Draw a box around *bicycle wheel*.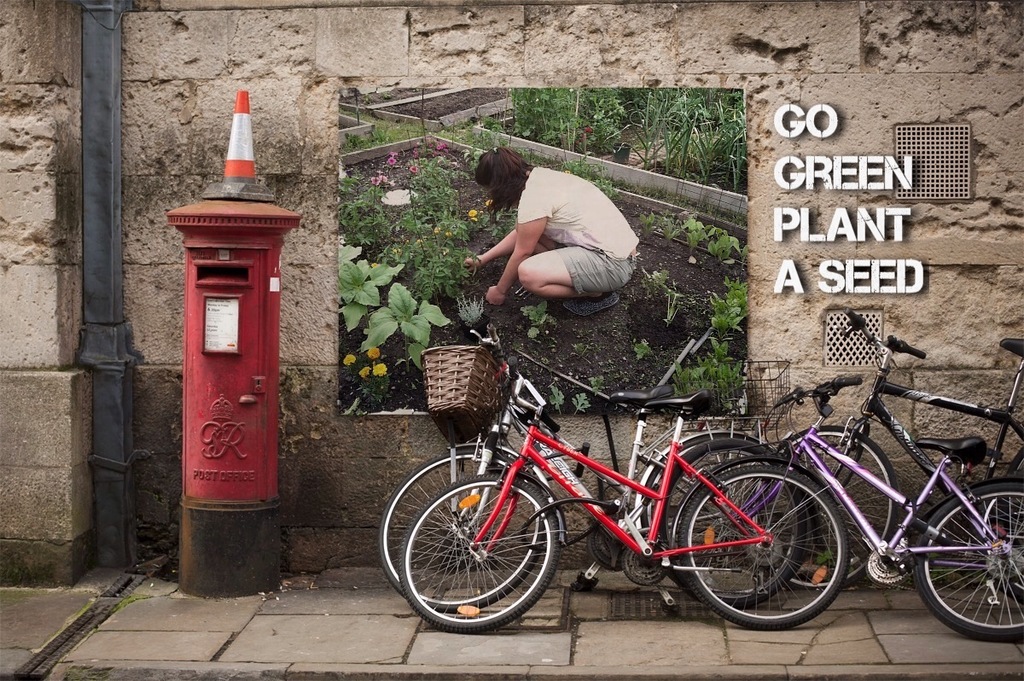
655 438 806 611.
